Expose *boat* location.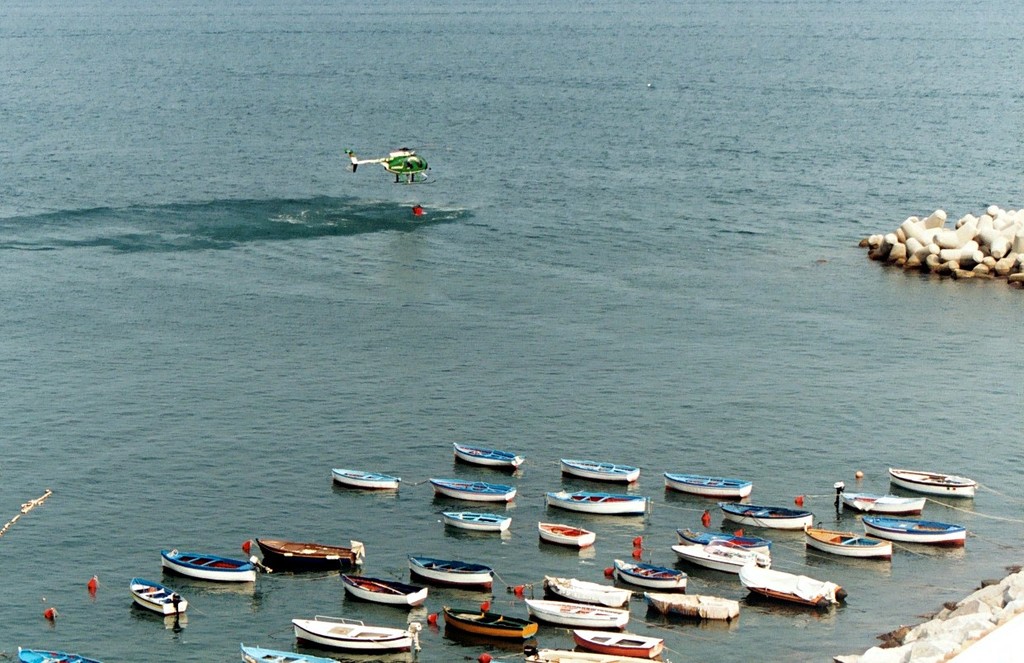
Exposed at bbox=(261, 531, 370, 565).
